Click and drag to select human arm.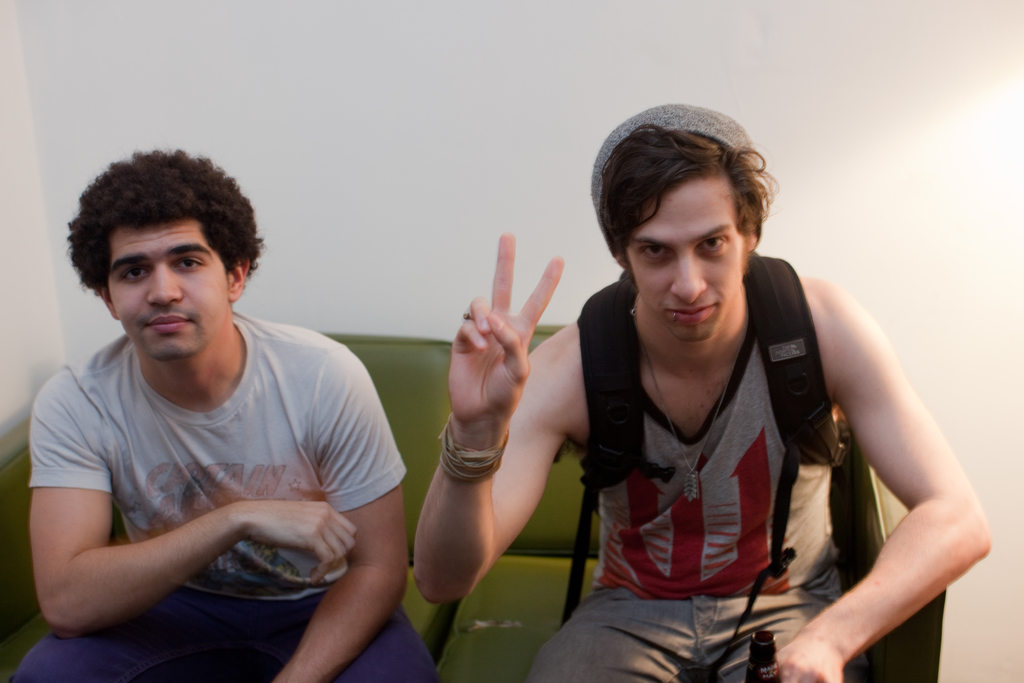
Selection: 410, 254, 572, 648.
